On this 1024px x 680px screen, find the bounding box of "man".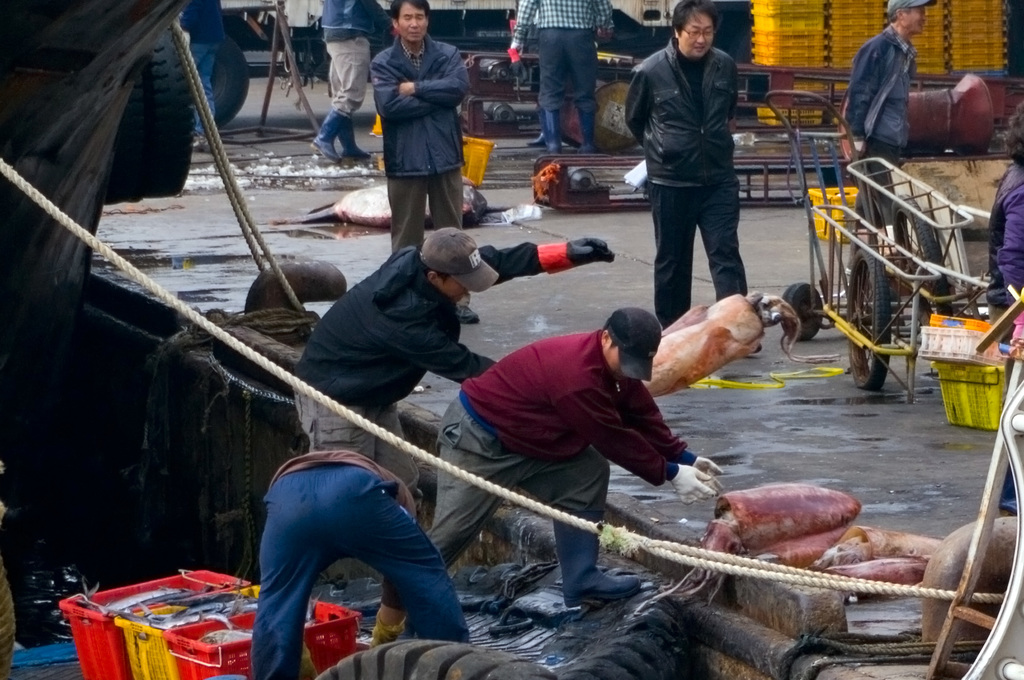
Bounding box: (611,0,757,339).
